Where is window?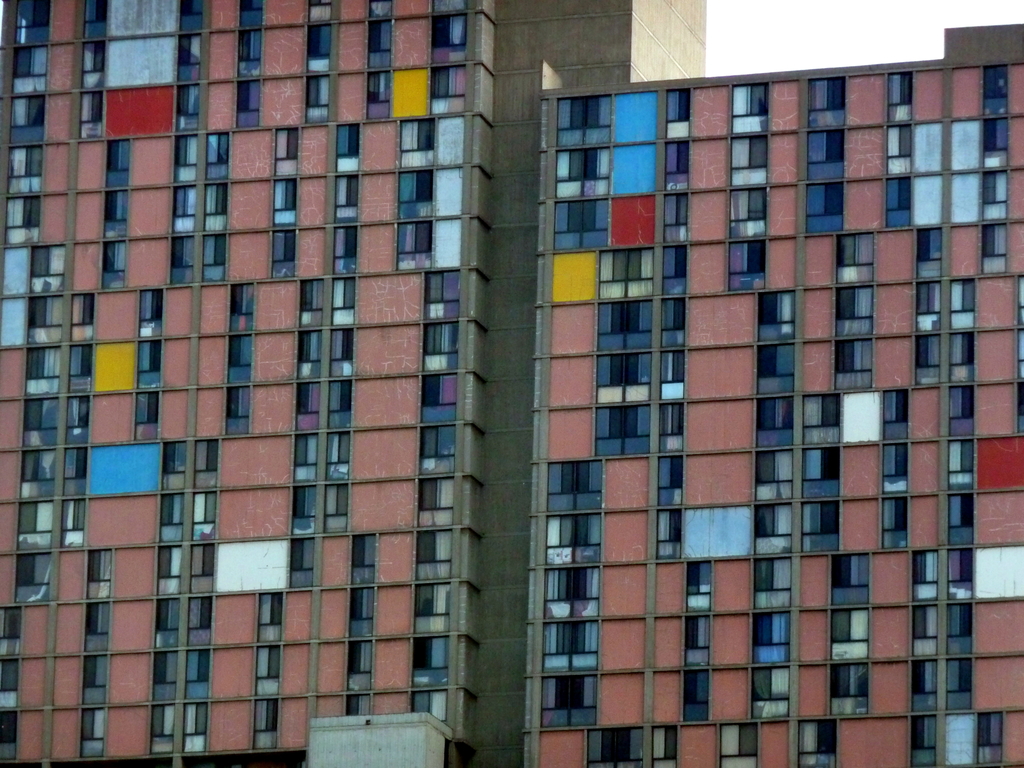
region(983, 68, 1009, 110).
